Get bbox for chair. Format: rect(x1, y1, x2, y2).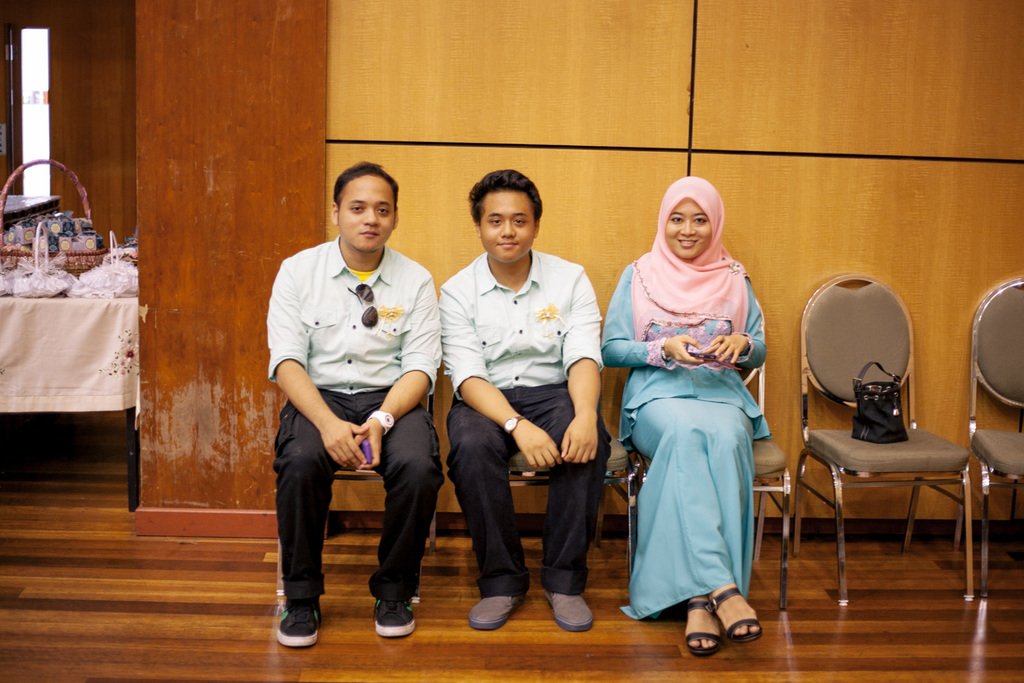
rect(502, 410, 640, 599).
